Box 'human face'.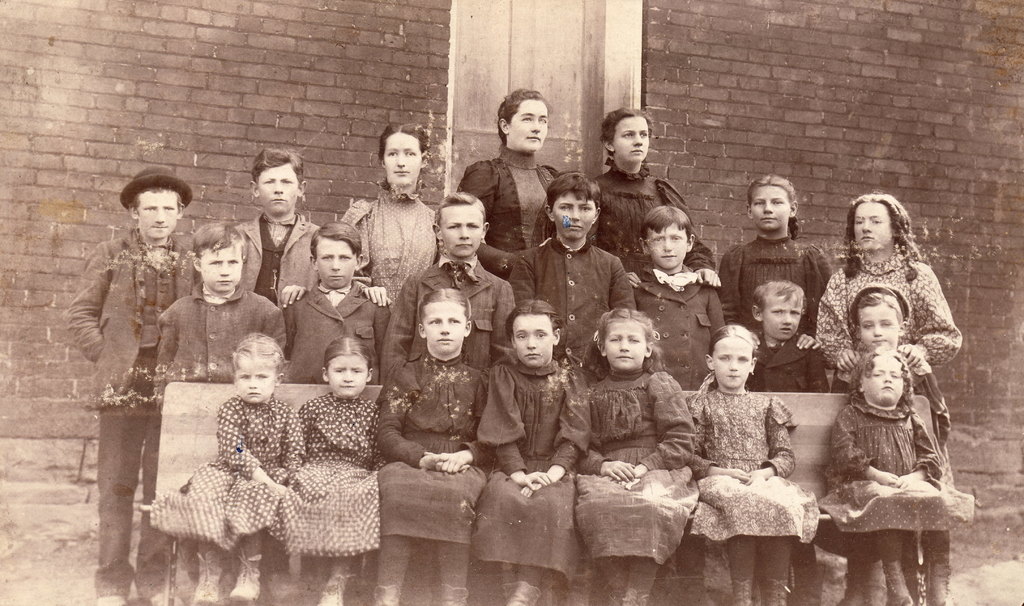
BBox(502, 98, 547, 153).
